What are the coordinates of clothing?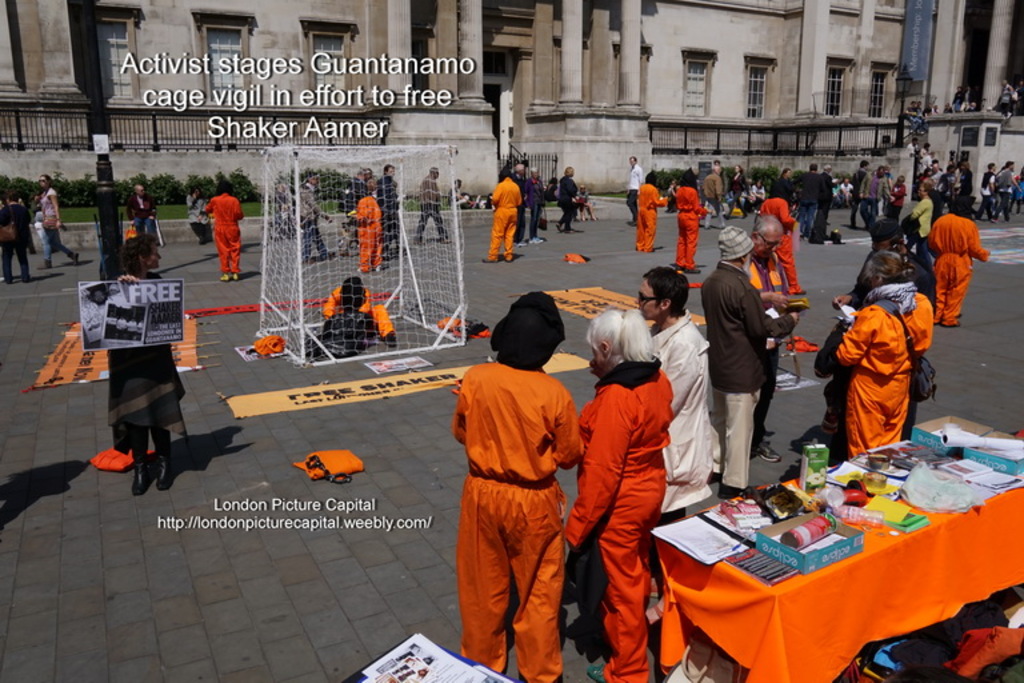
[347, 197, 388, 272].
